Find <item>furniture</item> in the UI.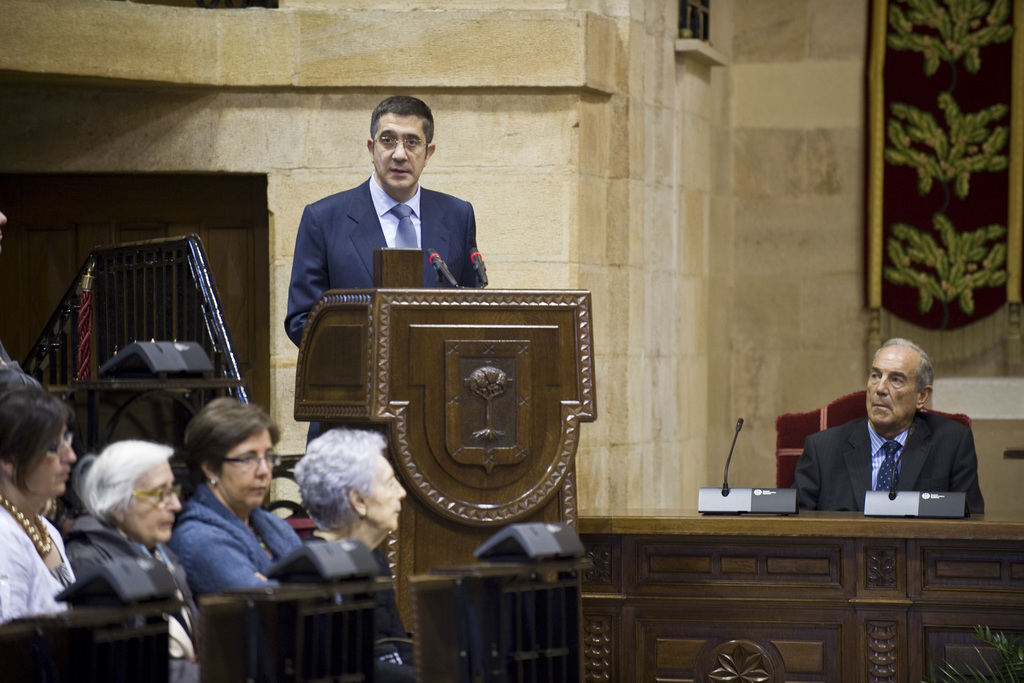
UI element at [409, 562, 593, 682].
